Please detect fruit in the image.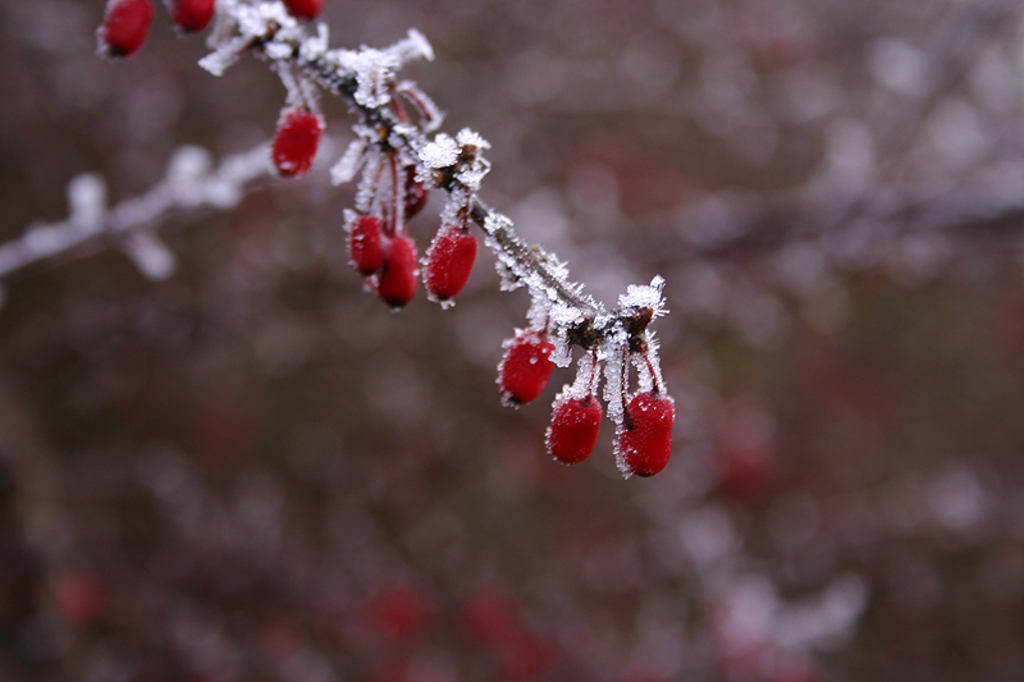
x1=168 y1=0 x2=216 y2=40.
